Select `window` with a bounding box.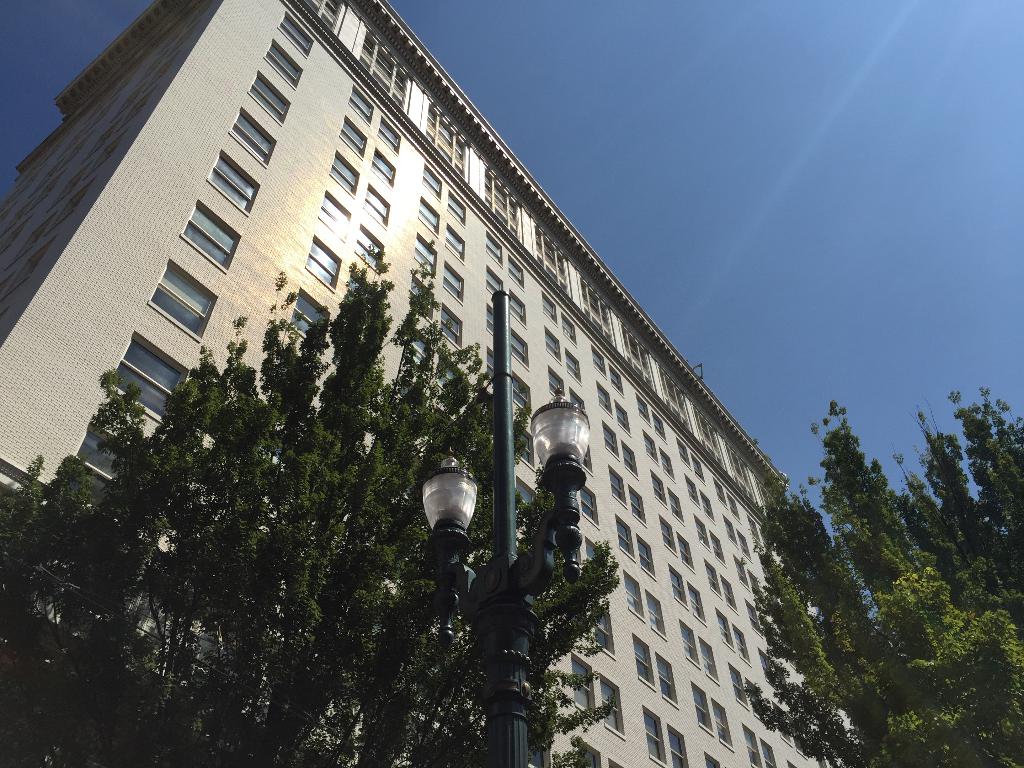
bbox(628, 632, 663, 703).
